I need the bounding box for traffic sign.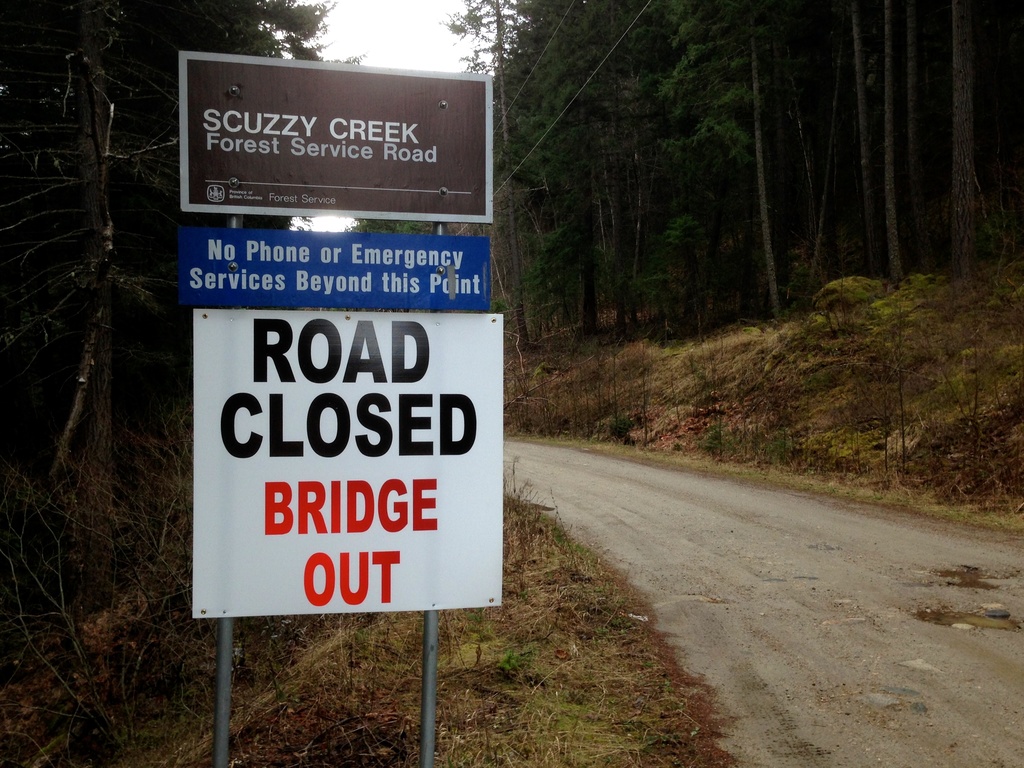
Here it is: <bbox>189, 306, 502, 615</bbox>.
